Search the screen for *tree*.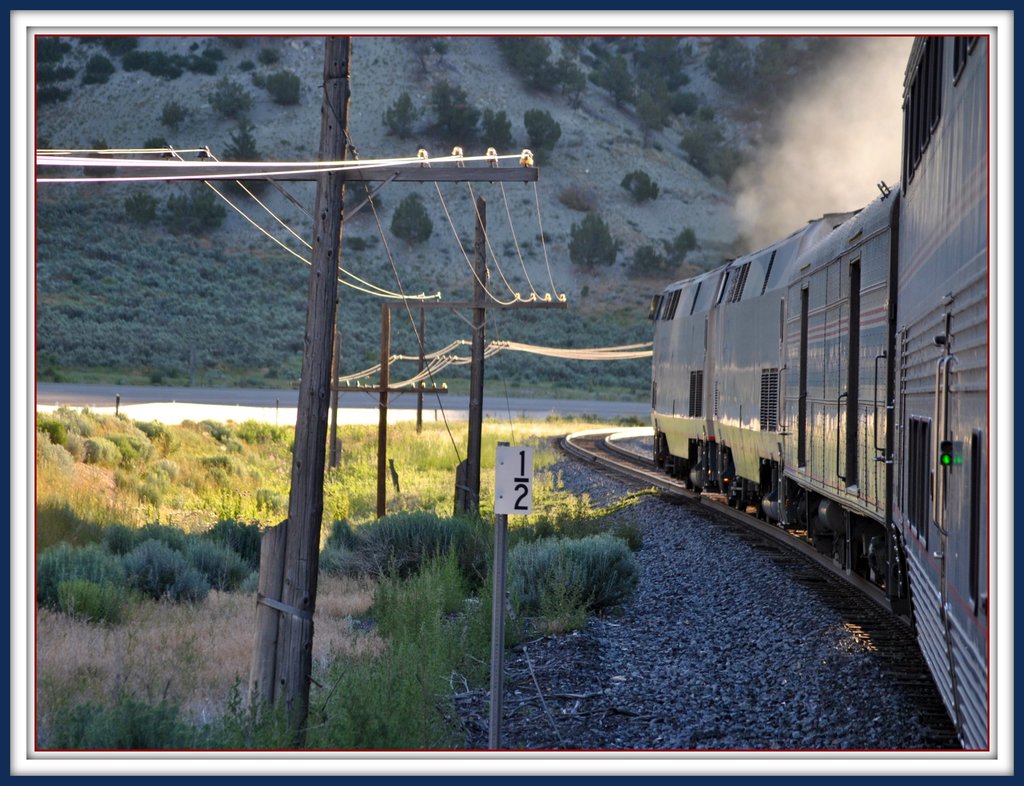
Found at <region>633, 92, 666, 147</region>.
